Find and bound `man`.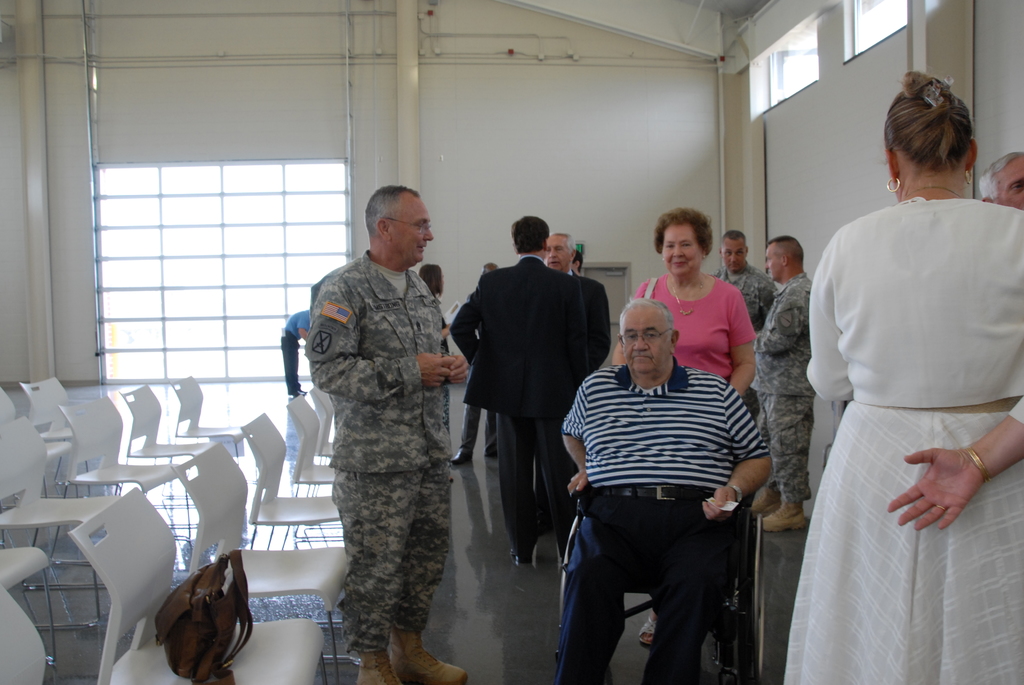
Bound: (980,150,1023,212).
